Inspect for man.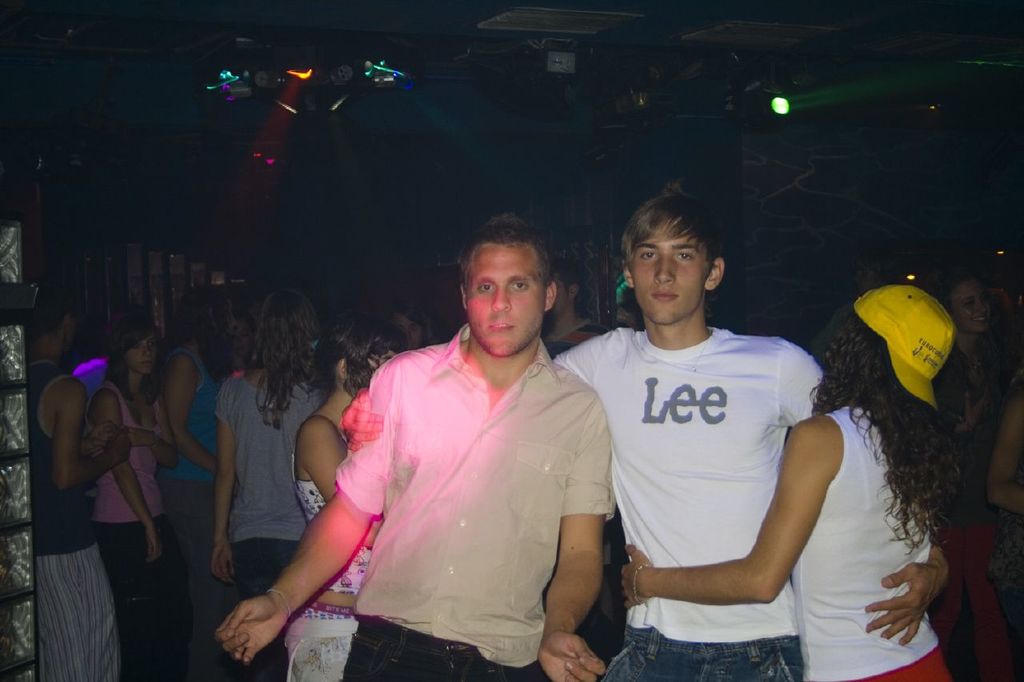
Inspection: x1=342, y1=189, x2=938, y2=681.
